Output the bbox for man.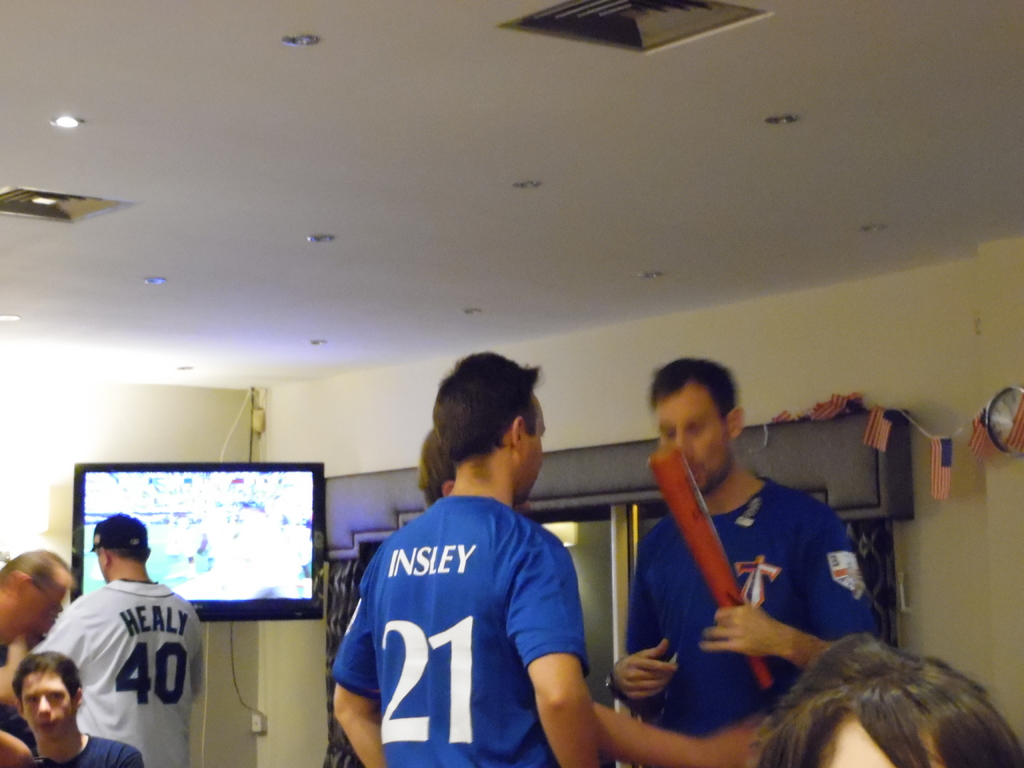
left=609, top=355, right=875, bottom=751.
